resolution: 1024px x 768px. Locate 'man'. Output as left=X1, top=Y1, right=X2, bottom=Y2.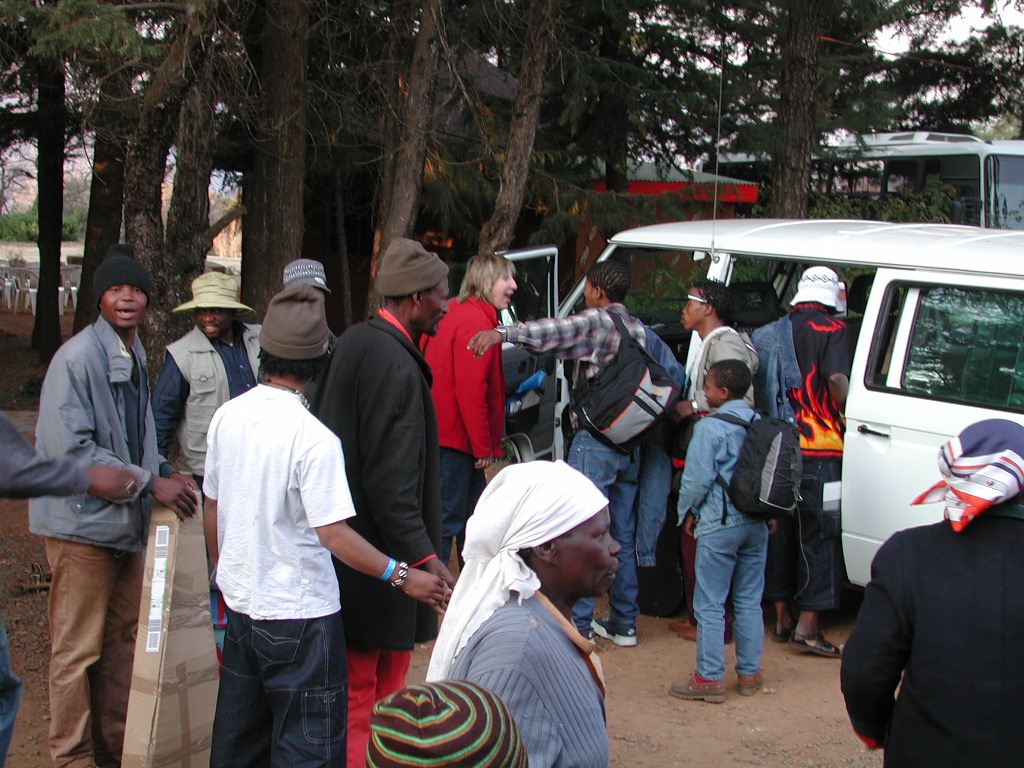
left=16, top=231, right=207, bottom=767.
